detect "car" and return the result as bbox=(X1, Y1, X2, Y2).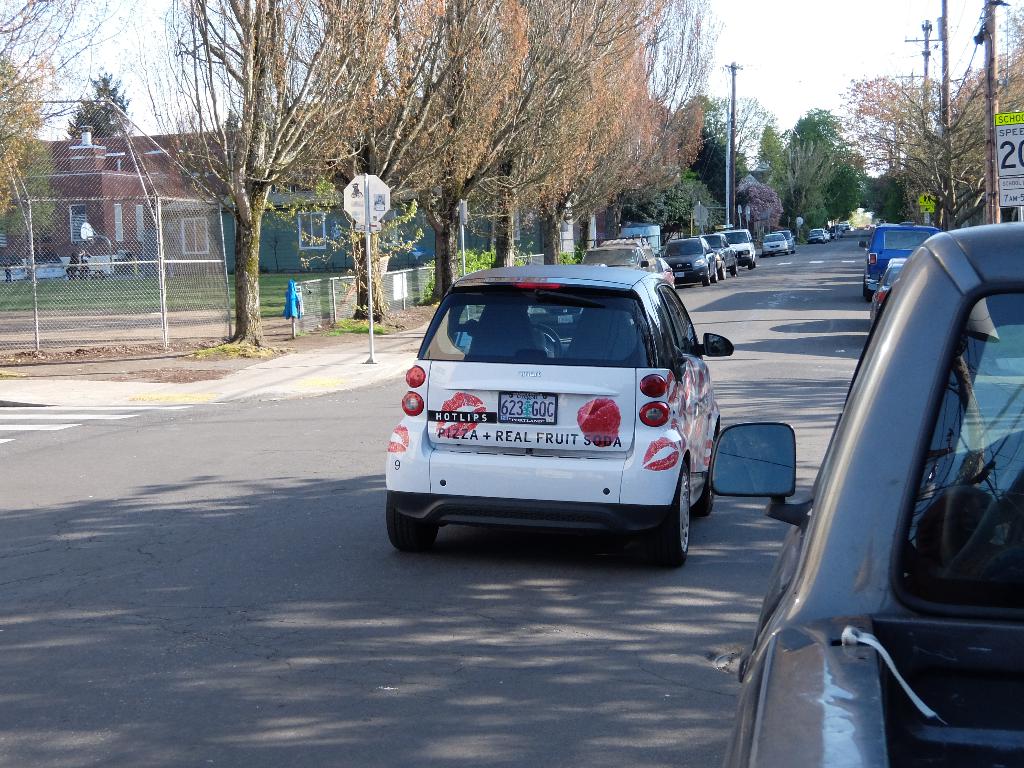
bbox=(706, 232, 726, 273).
